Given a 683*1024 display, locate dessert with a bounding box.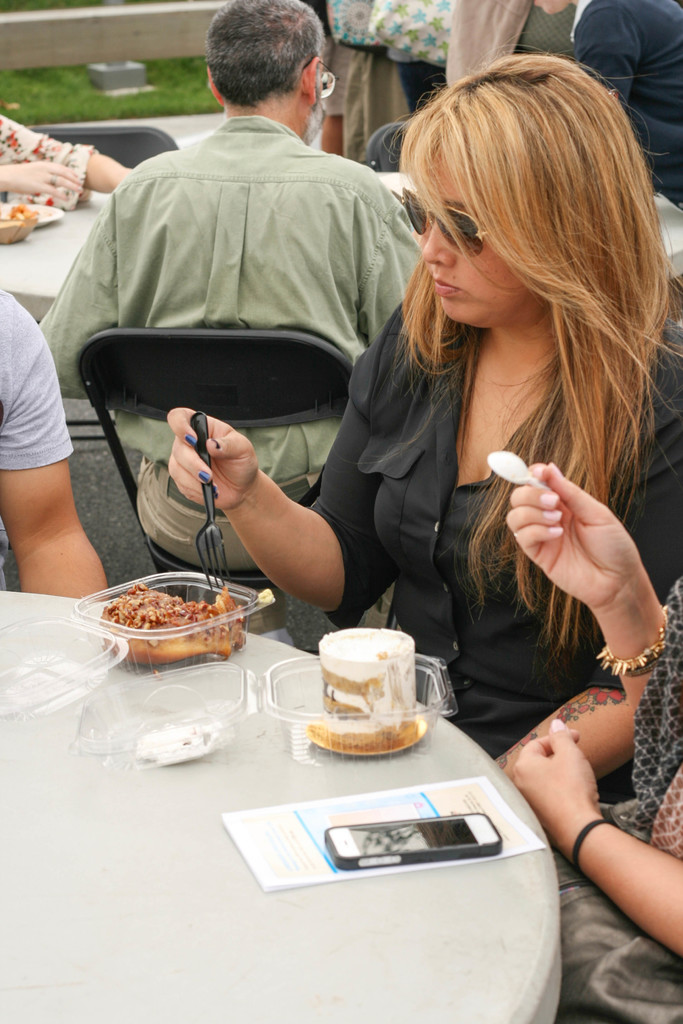
Located: box(303, 638, 440, 766).
